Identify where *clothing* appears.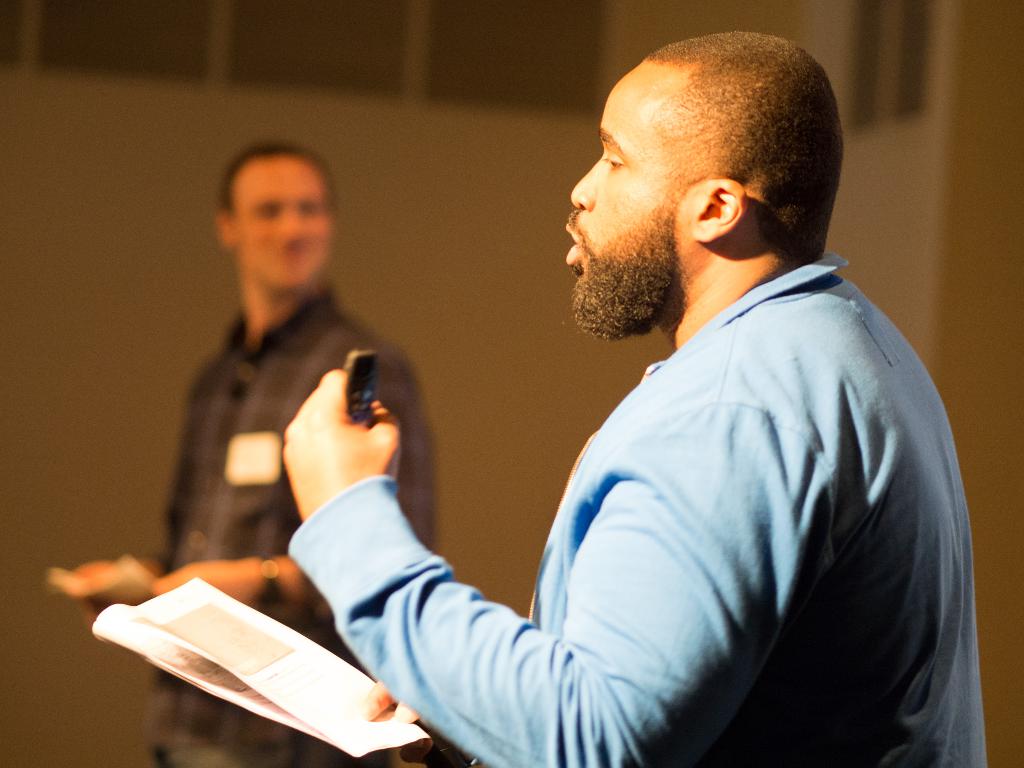
Appears at region(148, 292, 442, 767).
